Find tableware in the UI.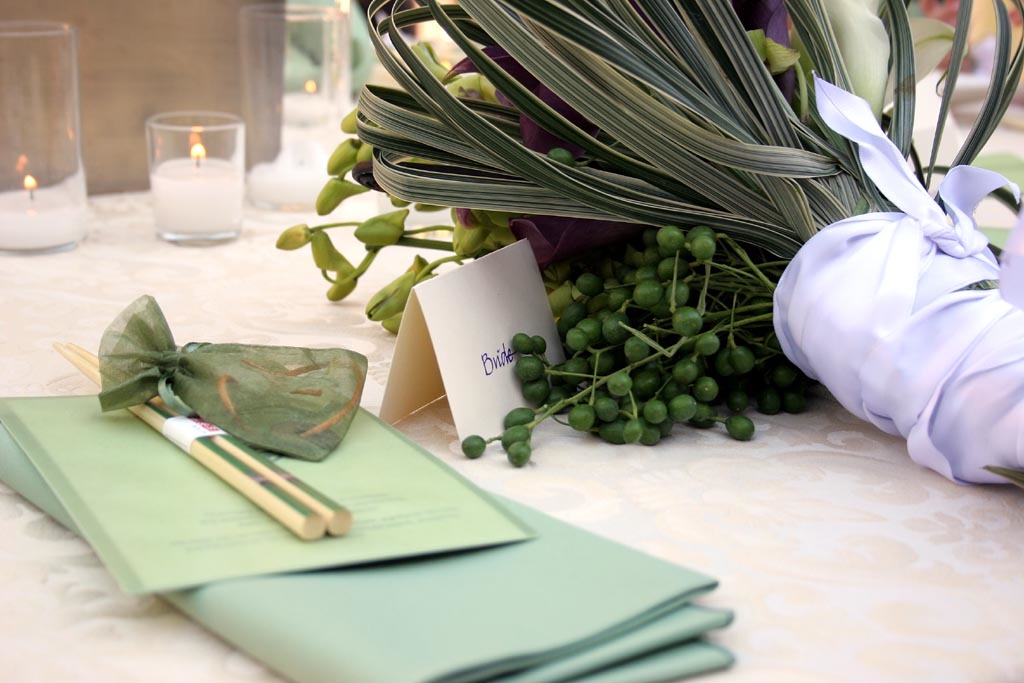
UI element at crop(239, 0, 366, 206).
